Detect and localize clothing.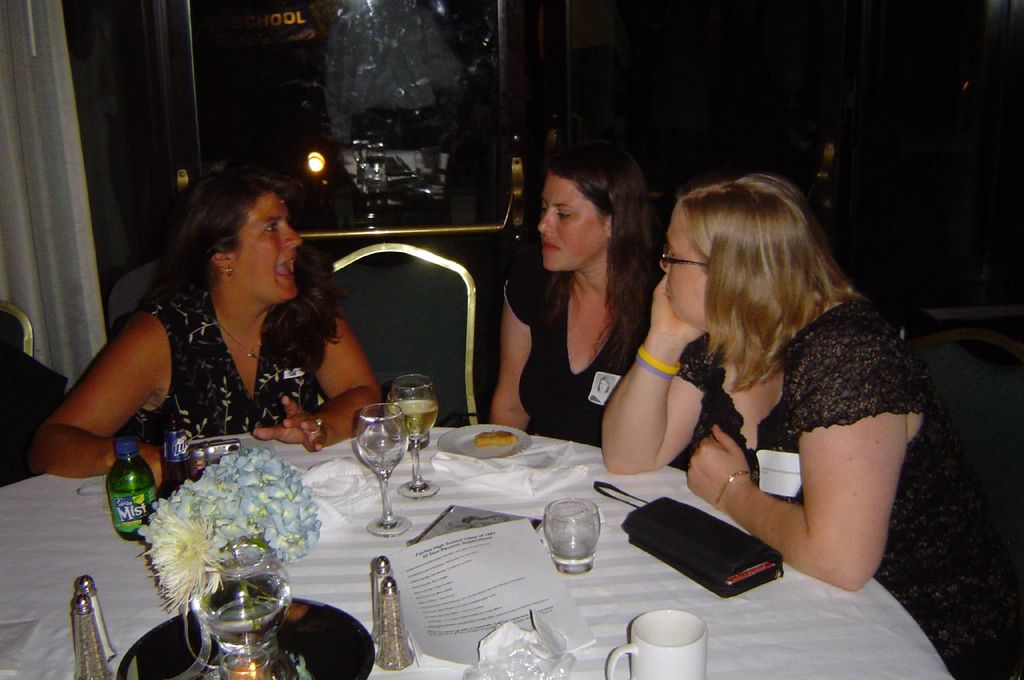
Localized at pyautogui.locateOnScreen(590, 391, 610, 403).
